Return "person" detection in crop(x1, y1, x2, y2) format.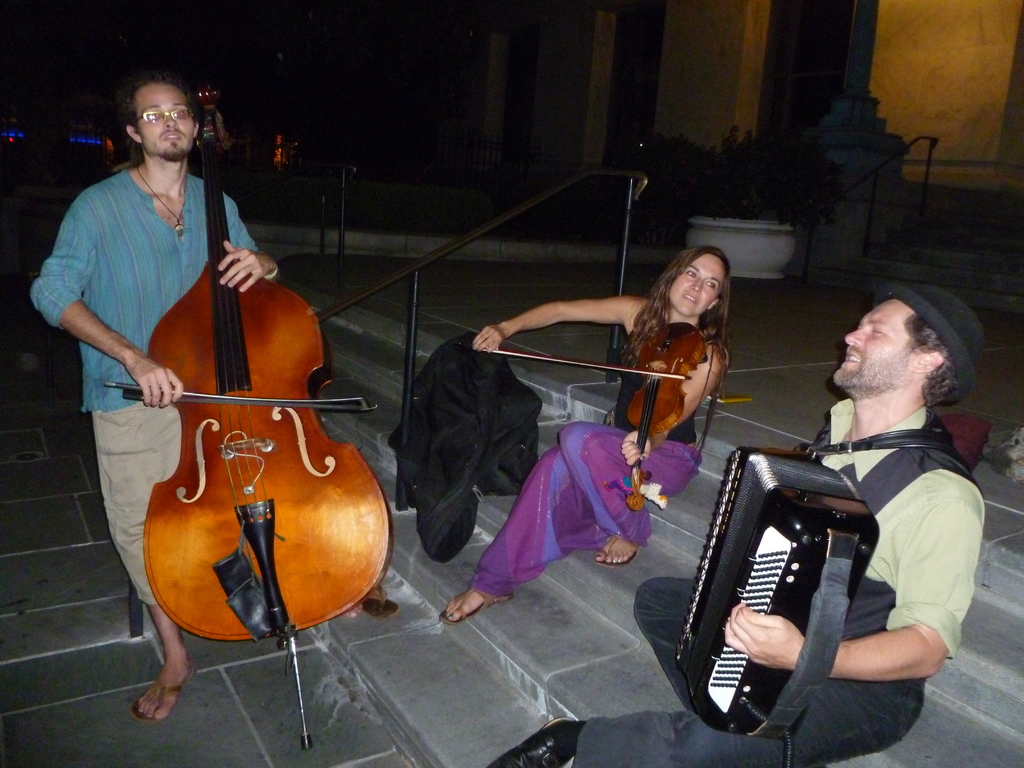
crop(29, 70, 376, 725).
